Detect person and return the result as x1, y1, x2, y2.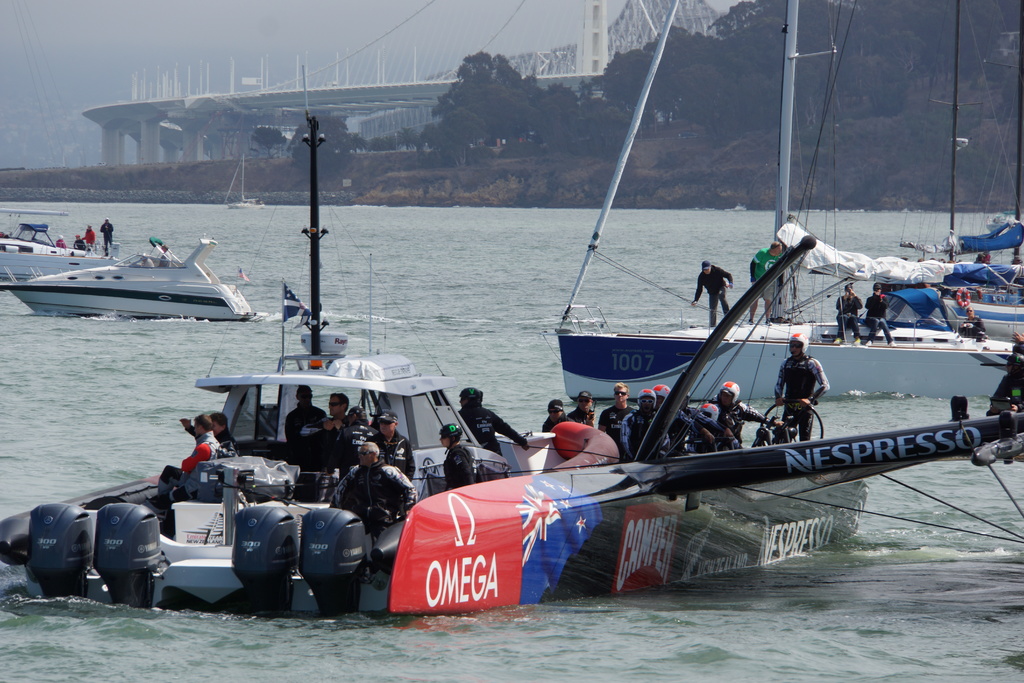
362, 404, 420, 481.
